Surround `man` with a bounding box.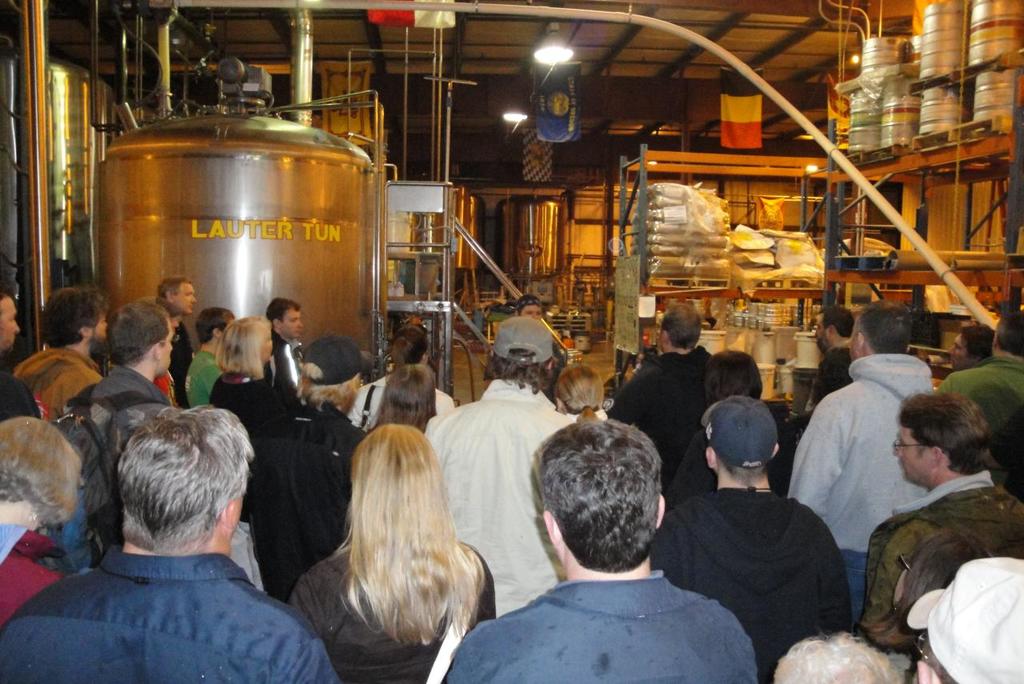
Rect(665, 352, 794, 500).
